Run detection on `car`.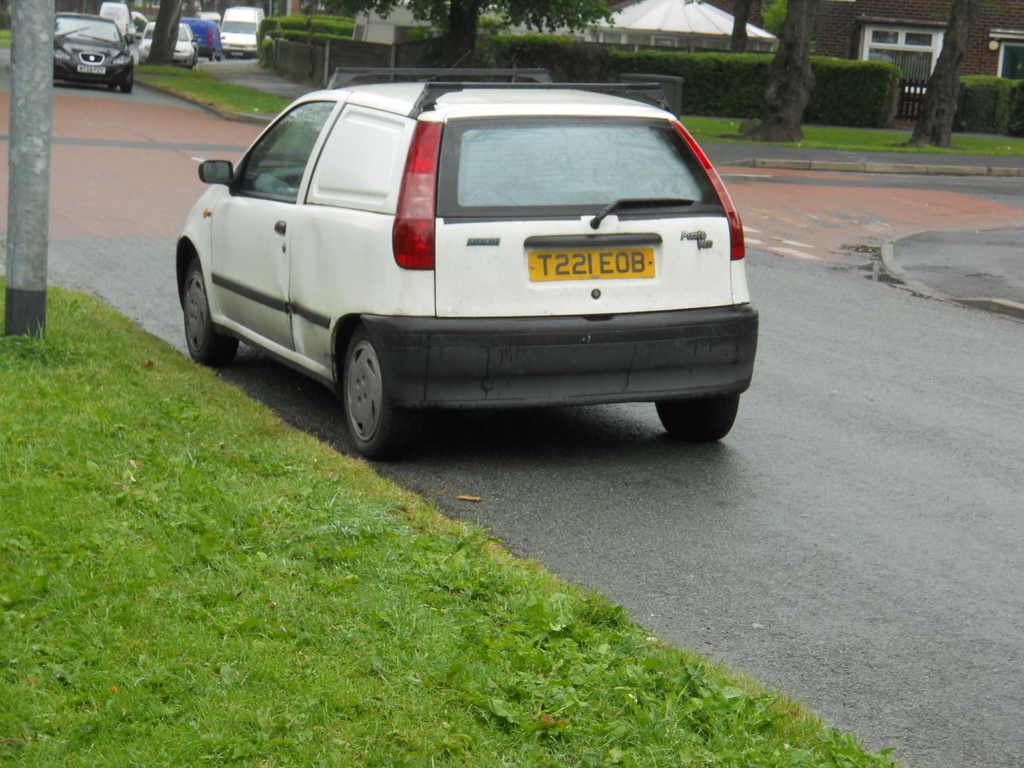
Result: (x1=49, y1=15, x2=132, y2=91).
